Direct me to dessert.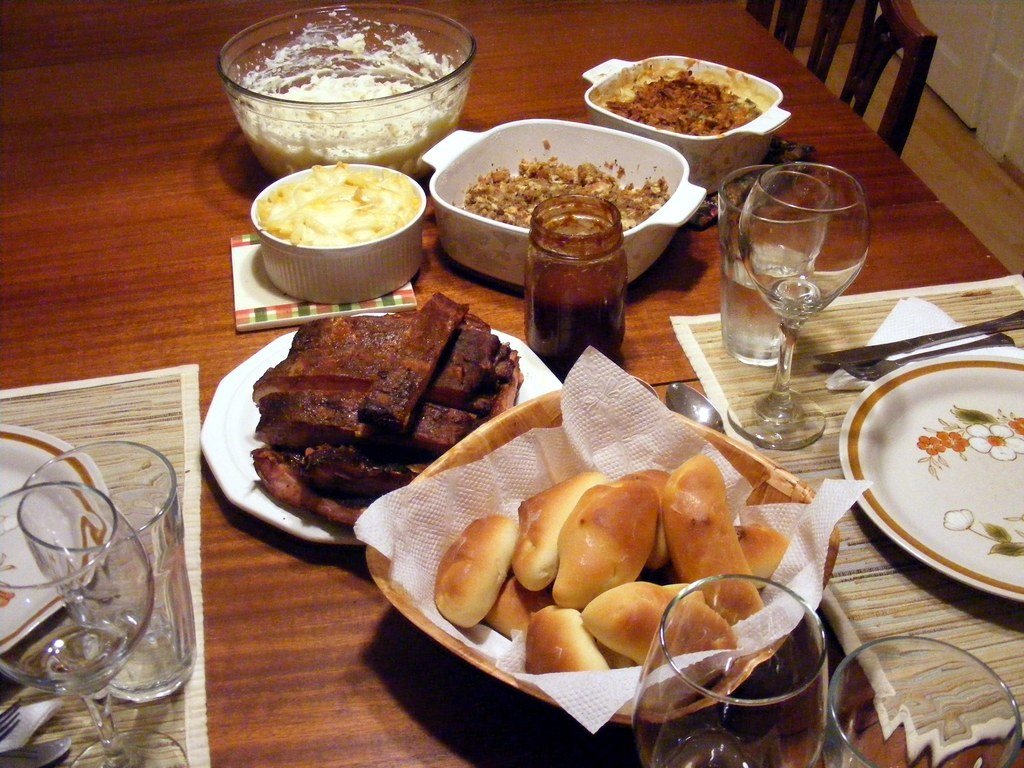
Direction: <bbox>663, 461, 759, 609</bbox>.
